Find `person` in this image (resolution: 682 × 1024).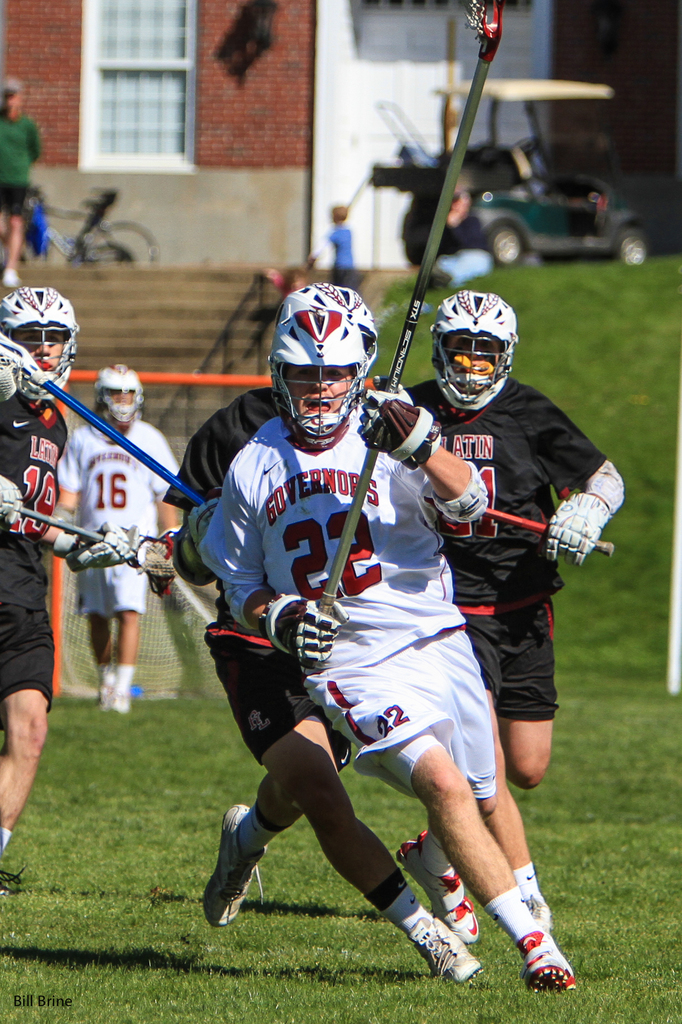
<box>189,212,539,967</box>.
